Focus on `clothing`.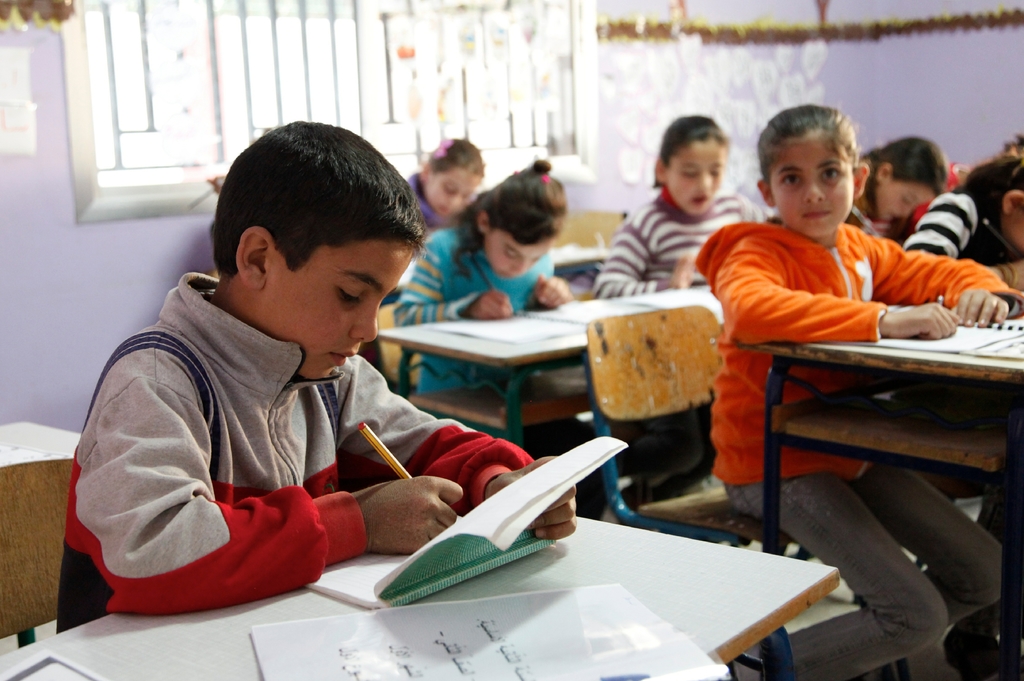
Focused at [918,188,998,262].
